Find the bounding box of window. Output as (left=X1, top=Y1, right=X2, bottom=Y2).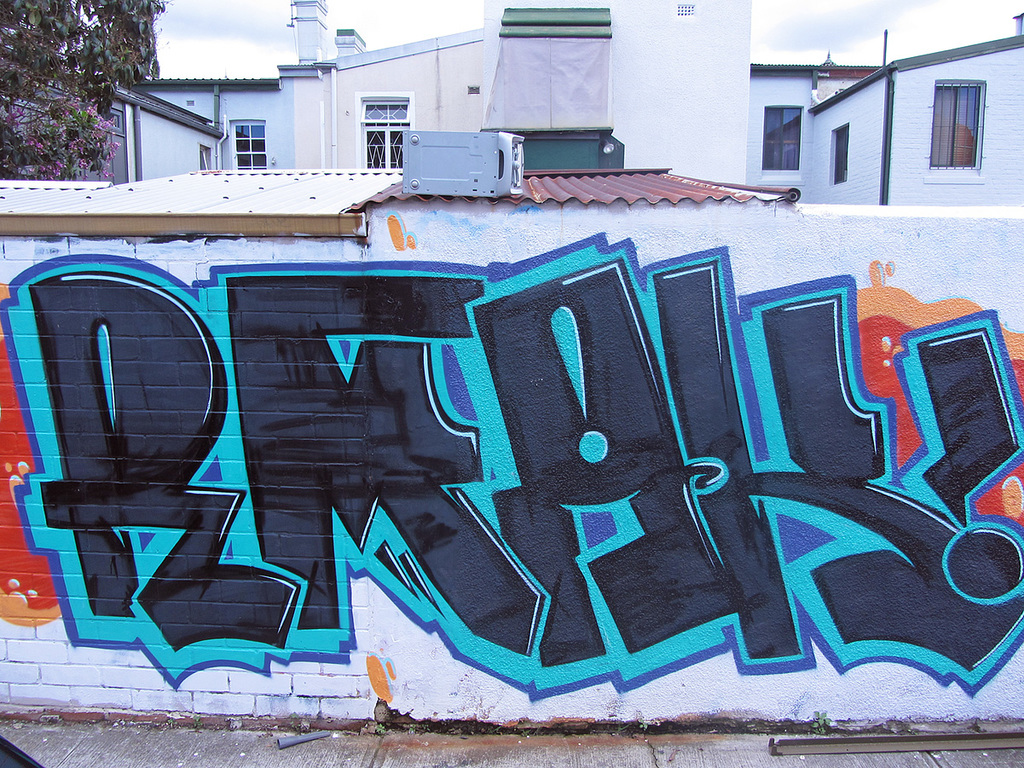
(left=825, top=120, right=850, bottom=186).
